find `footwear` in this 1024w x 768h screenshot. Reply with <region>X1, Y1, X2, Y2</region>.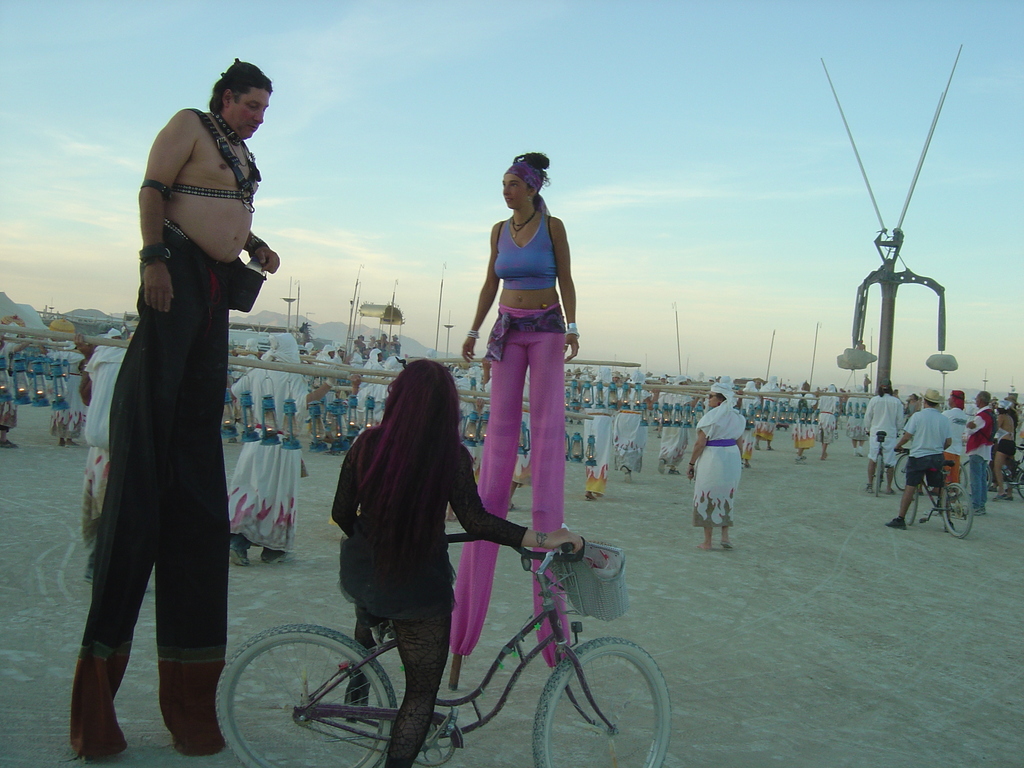
<region>593, 491, 602, 497</region>.
